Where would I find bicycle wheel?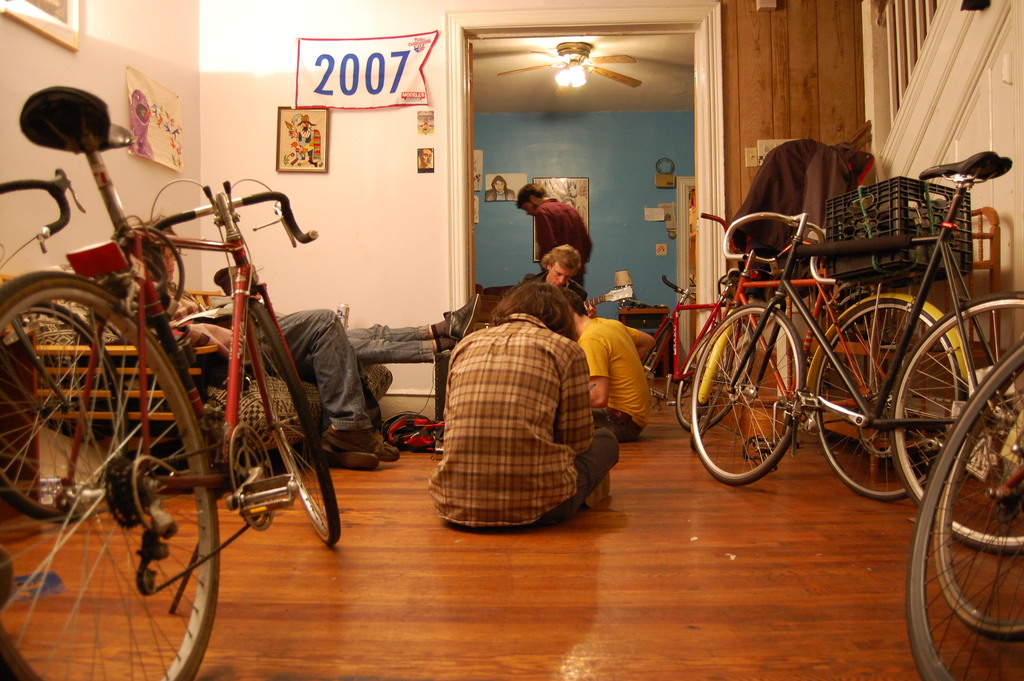
At {"left": 812, "top": 296, "right": 966, "bottom": 501}.
